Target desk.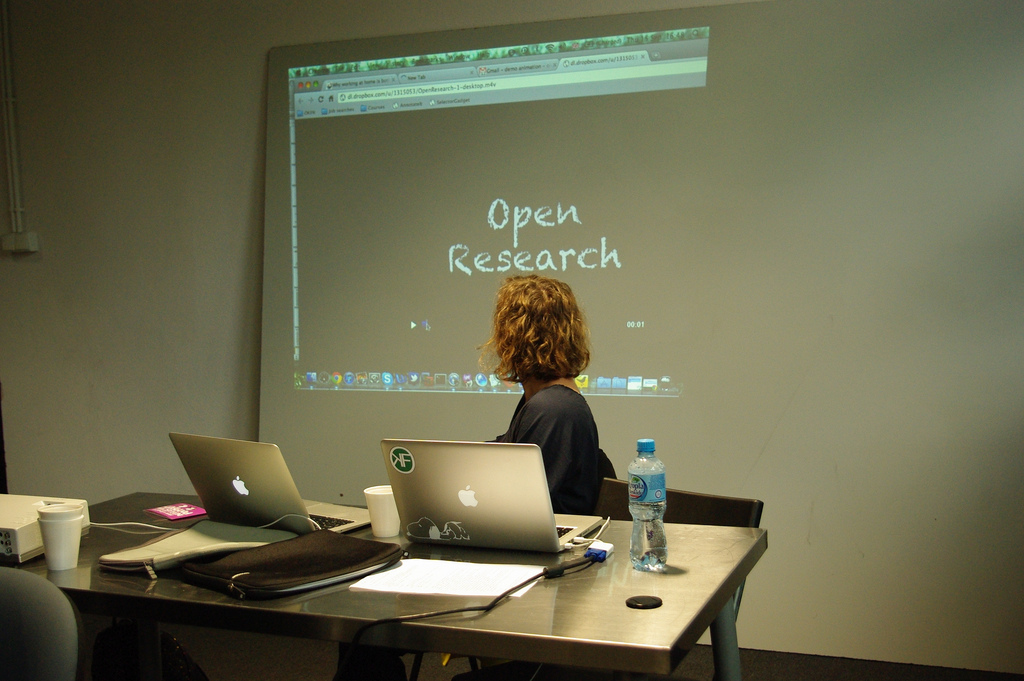
Target region: pyautogui.locateOnScreen(0, 493, 767, 680).
